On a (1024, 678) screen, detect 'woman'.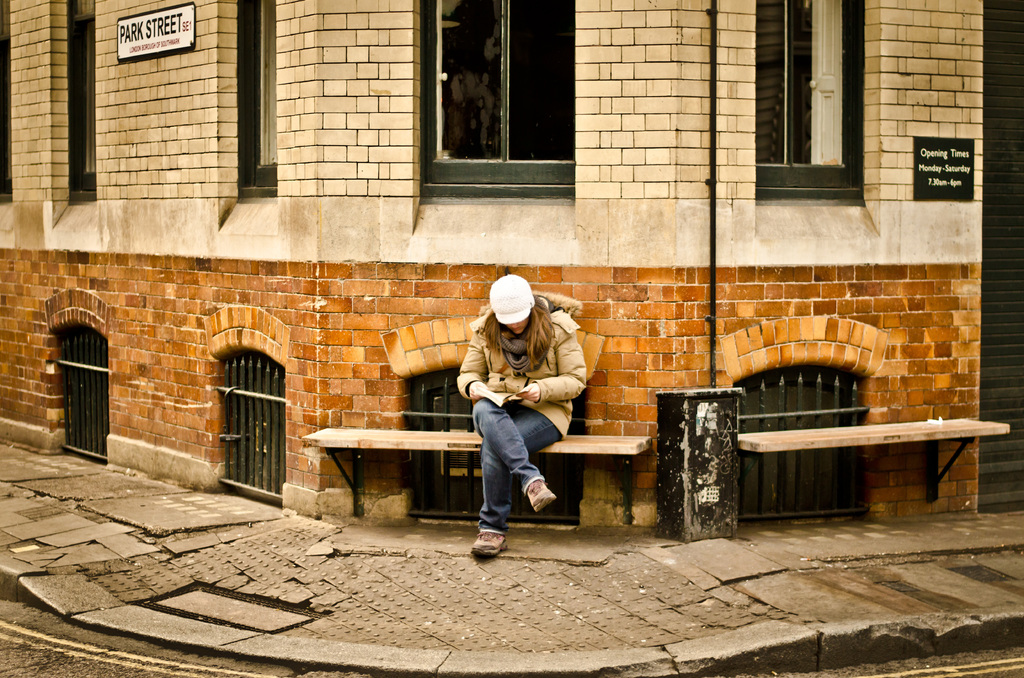
rect(454, 266, 580, 550).
